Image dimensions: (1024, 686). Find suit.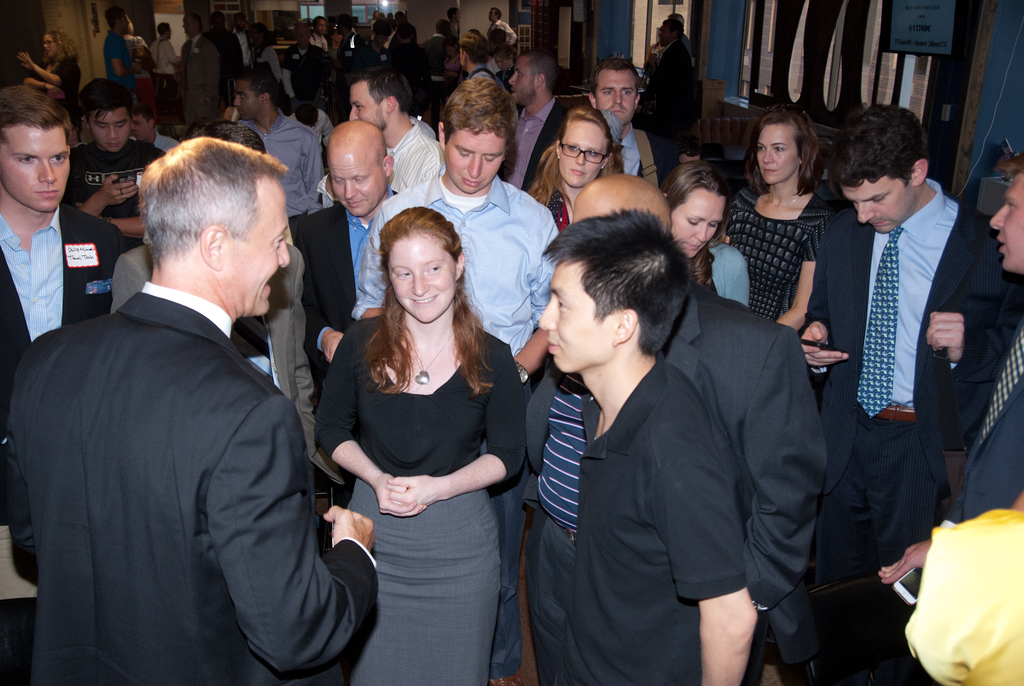
bbox(282, 195, 401, 401).
